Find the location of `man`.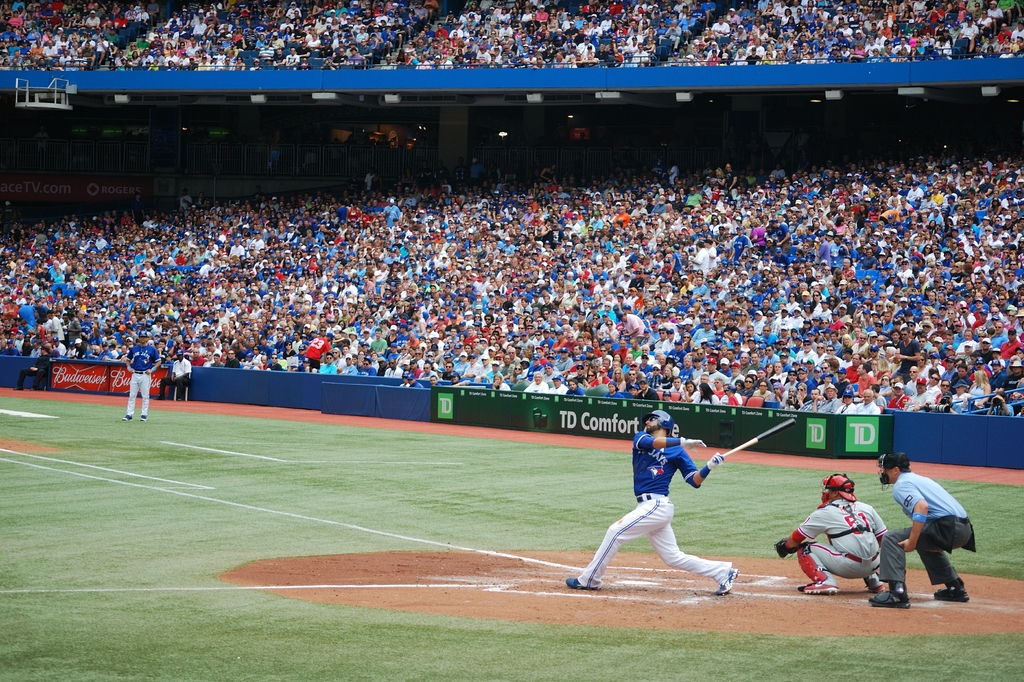
Location: 879,452,975,615.
